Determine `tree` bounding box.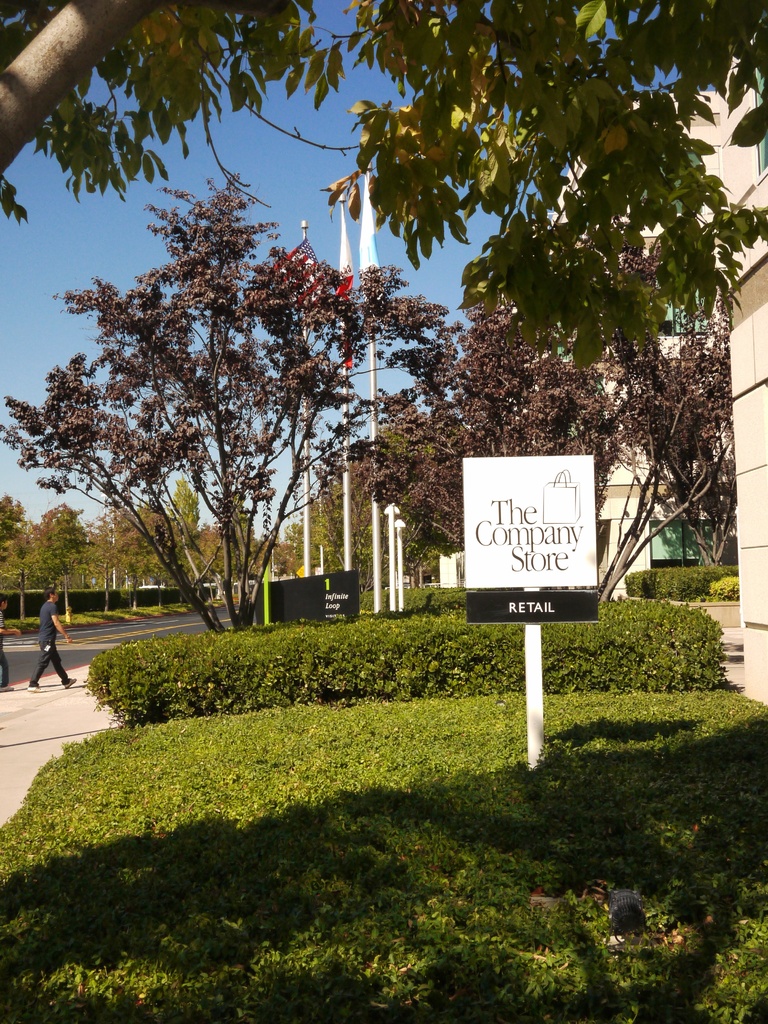
Determined: box(611, 308, 735, 578).
